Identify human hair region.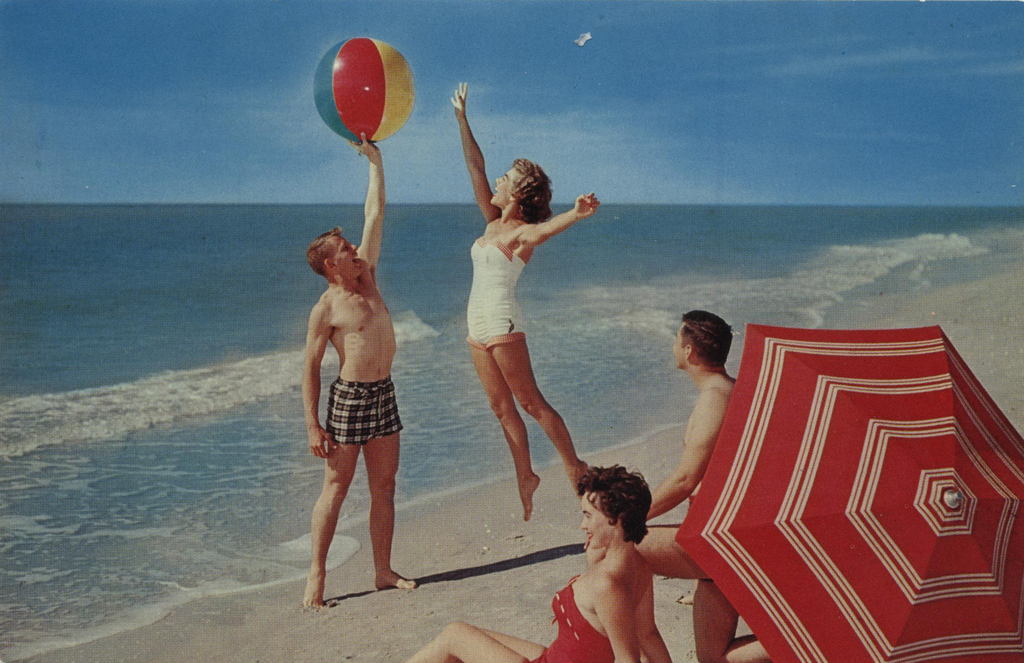
Region: 513, 159, 554, 226.
